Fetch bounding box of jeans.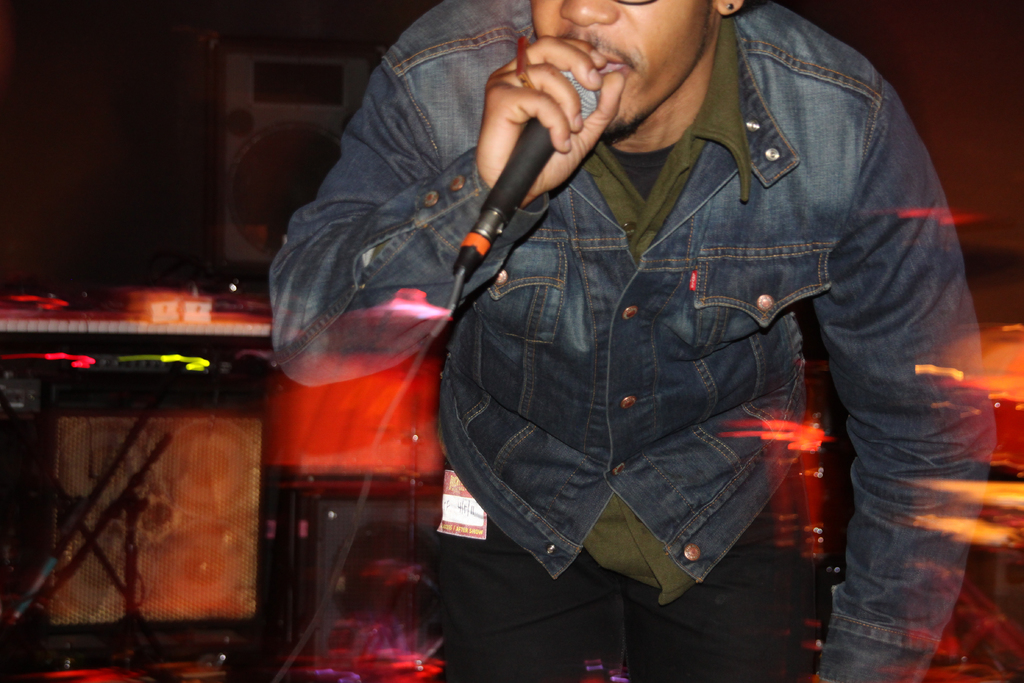
Bbox: {"left": 268, "top": 0, "right": 1000, "bottom": 682}.
